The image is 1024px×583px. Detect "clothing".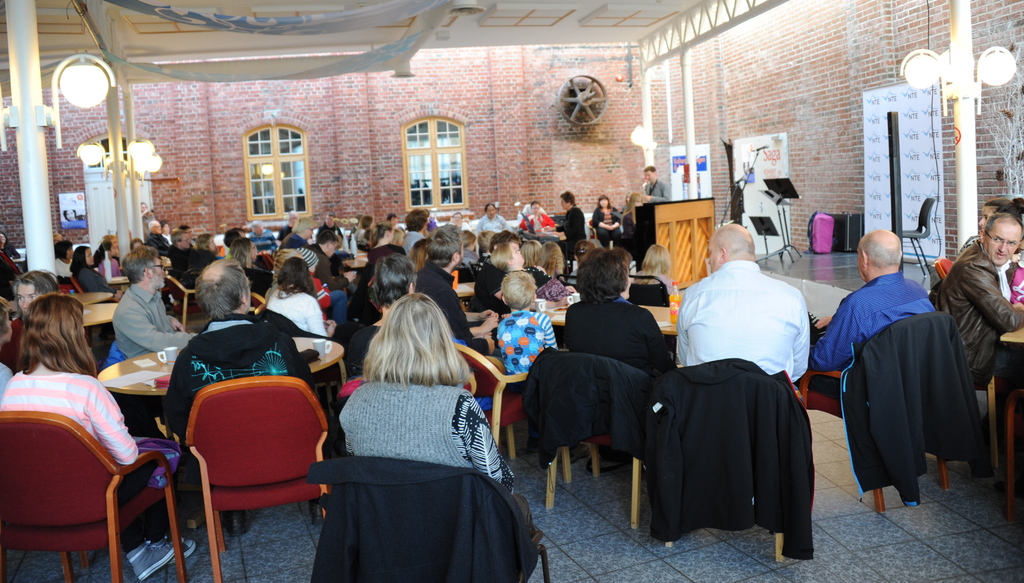
Detection: select_region(426, 262, 466, 343).
